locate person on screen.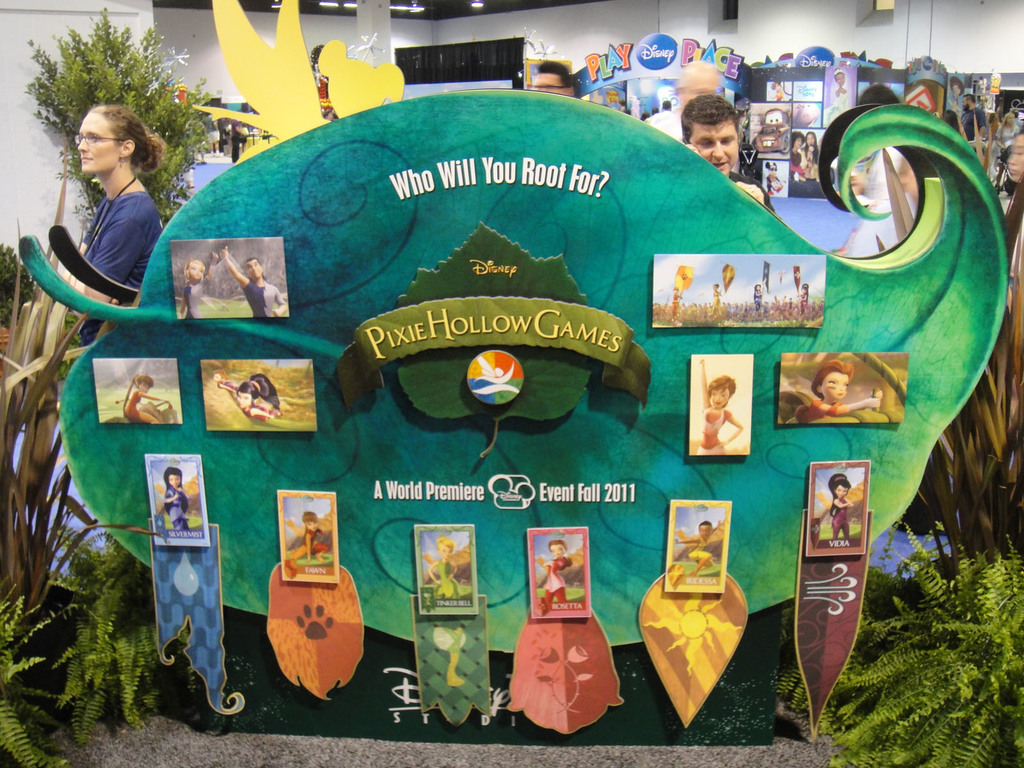
On screen at [left=30, top=81, right=149, bottom=323].
